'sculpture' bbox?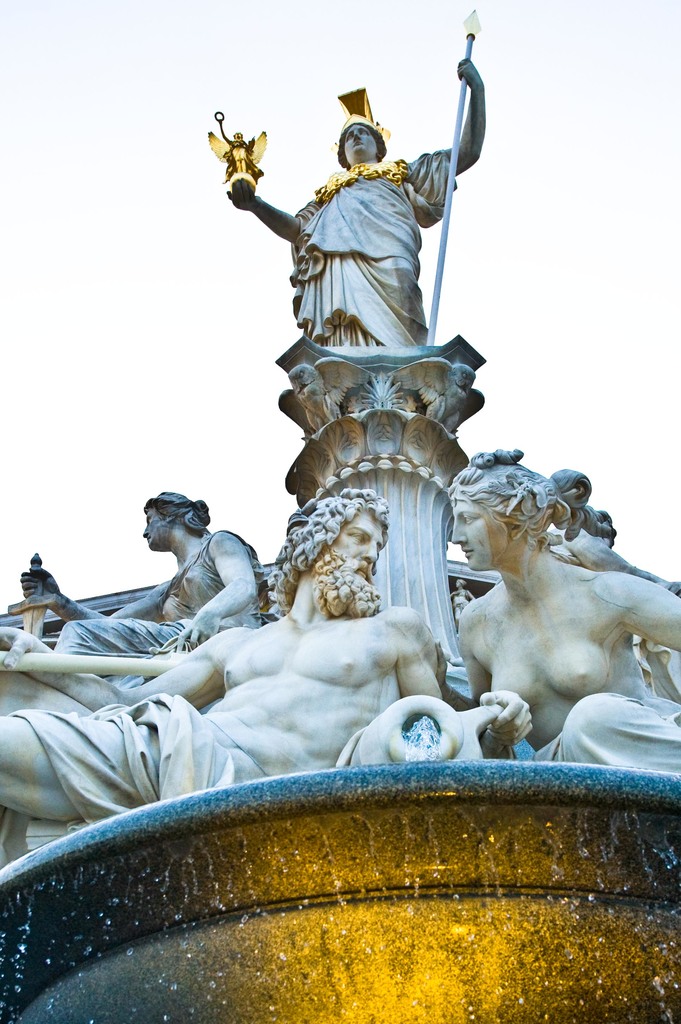
<box>195,19,493,675</box>
